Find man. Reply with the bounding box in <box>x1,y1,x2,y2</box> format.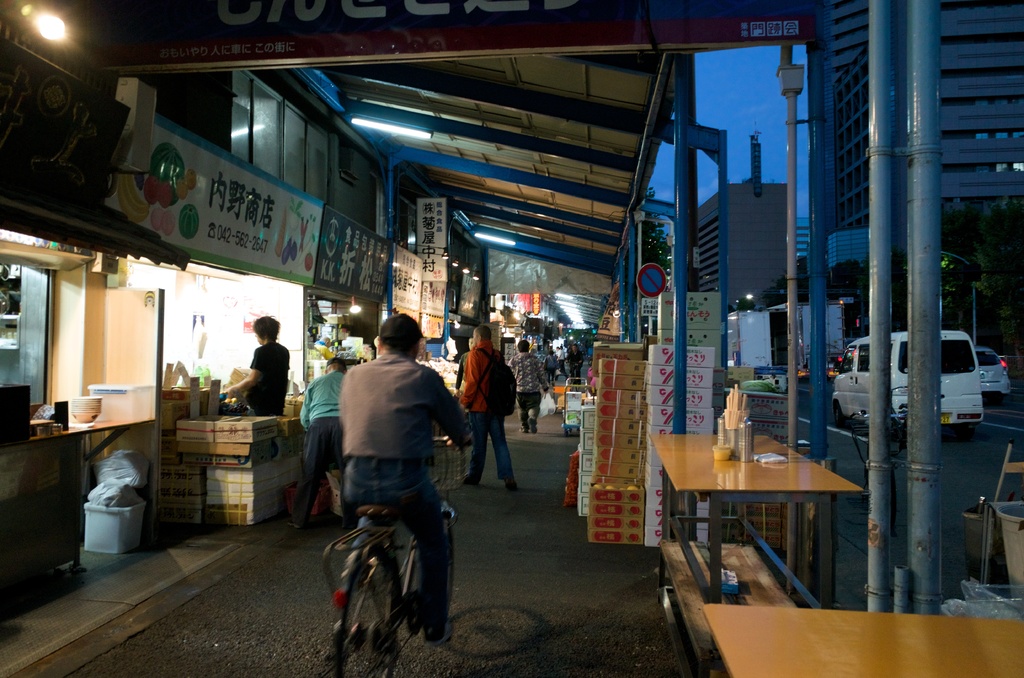
<box>458,325,517,492</box>.
